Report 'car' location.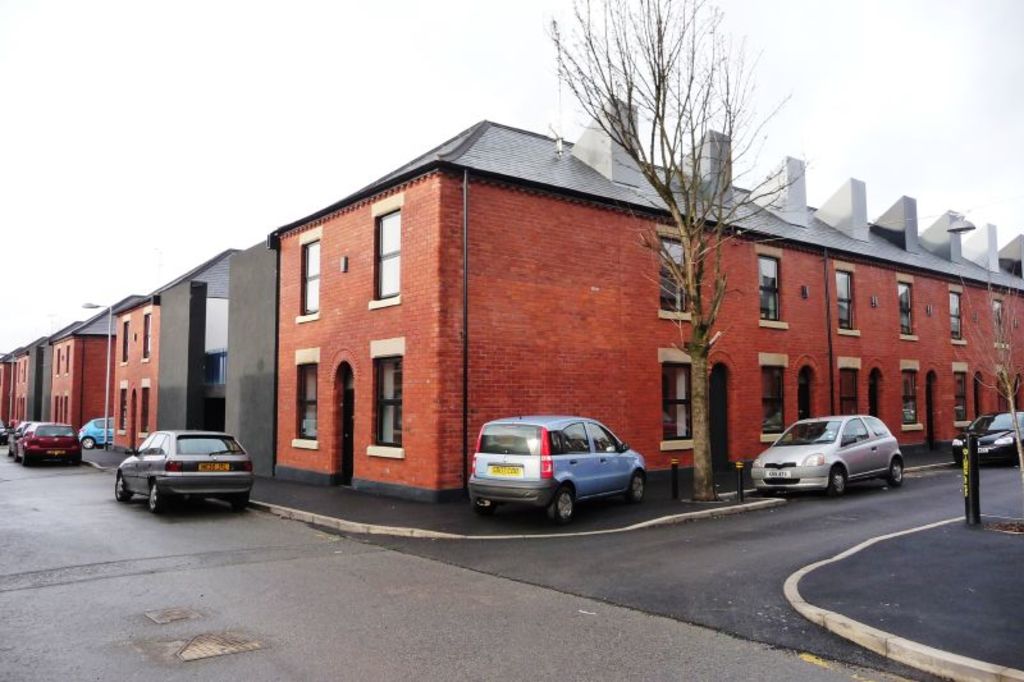
Report: left=753, top=413, right=901, bottom=495.
